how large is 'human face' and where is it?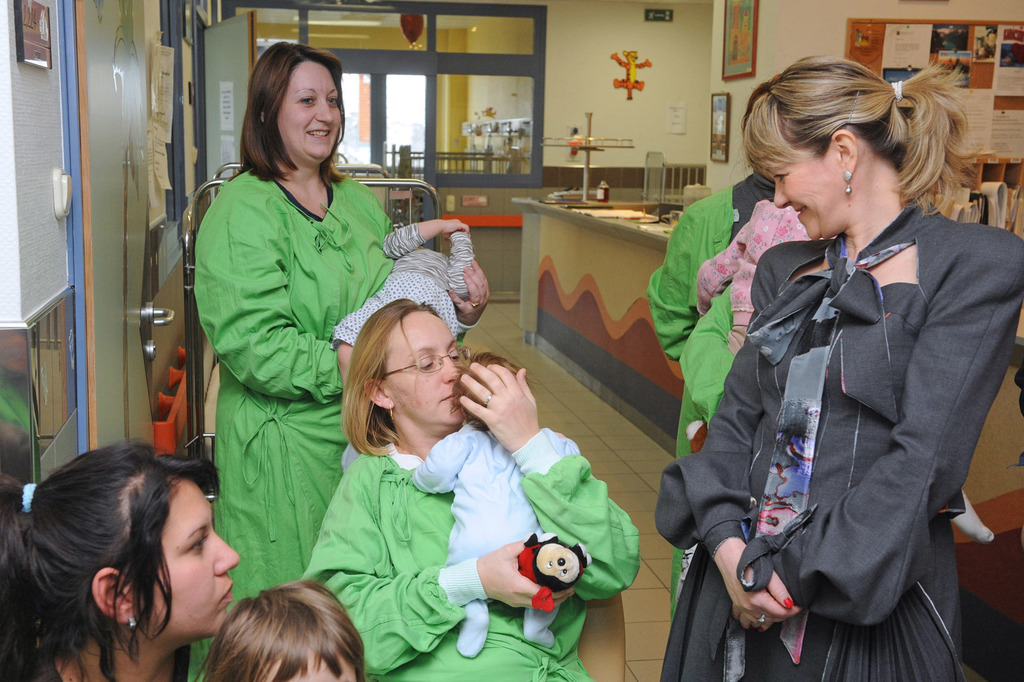
Bounding box: left=383, top=311, right=465, bottom=428.
